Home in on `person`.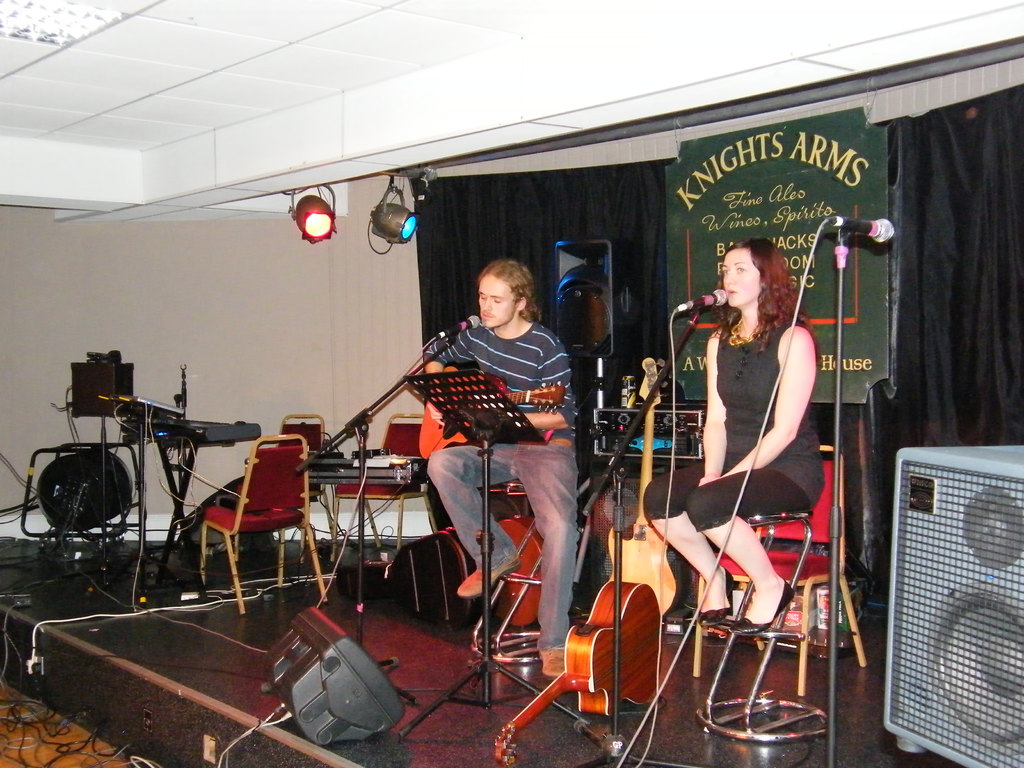
Homed in at 646 232 817 659.
